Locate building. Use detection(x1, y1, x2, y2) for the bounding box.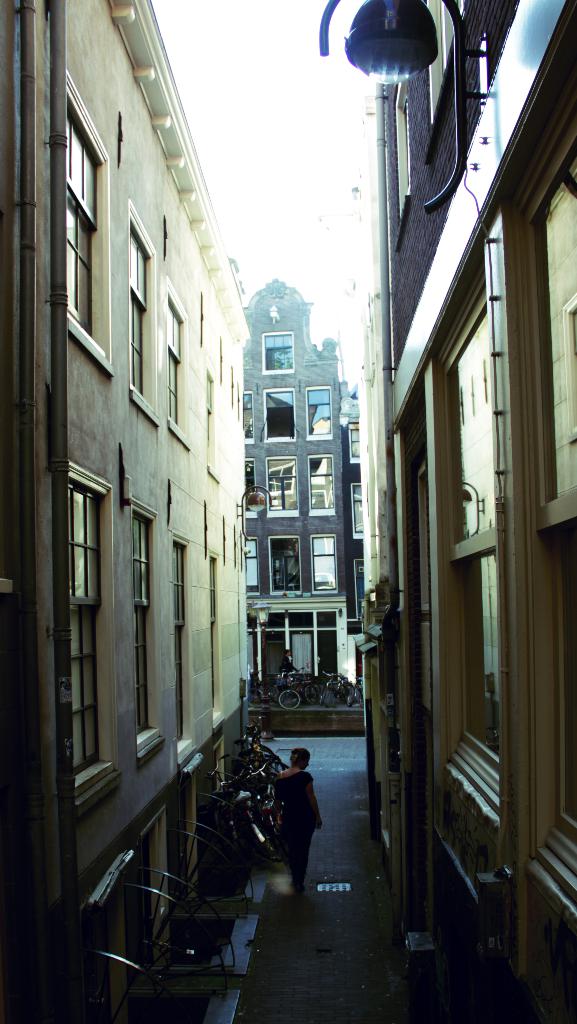
detection(7, 0, 304, 961).
